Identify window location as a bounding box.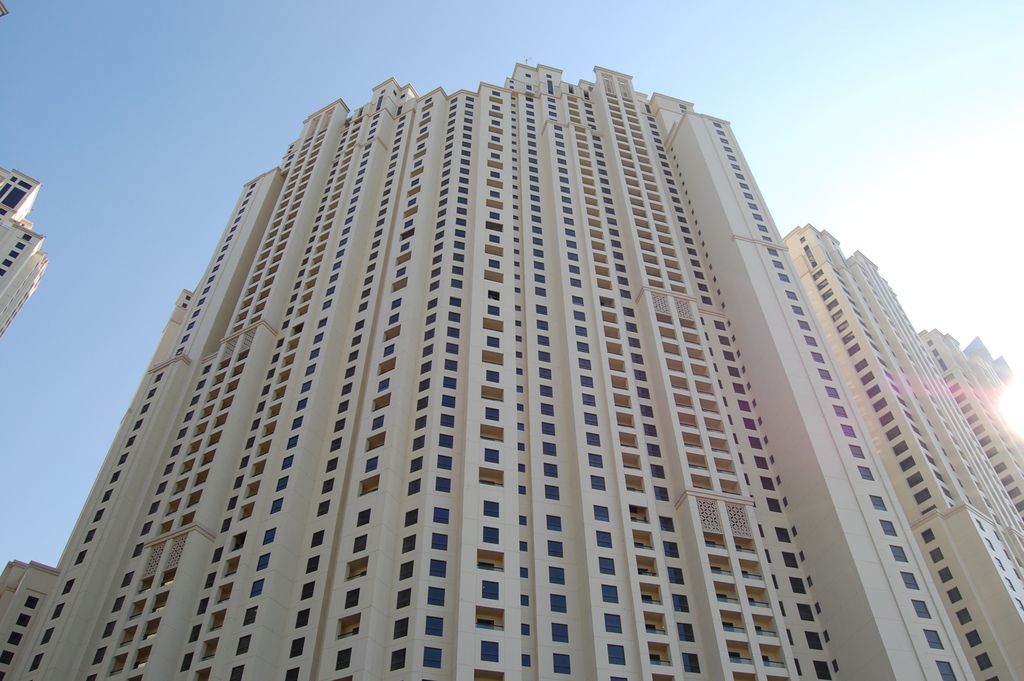
l=312, t=528, r=323, b=547.
